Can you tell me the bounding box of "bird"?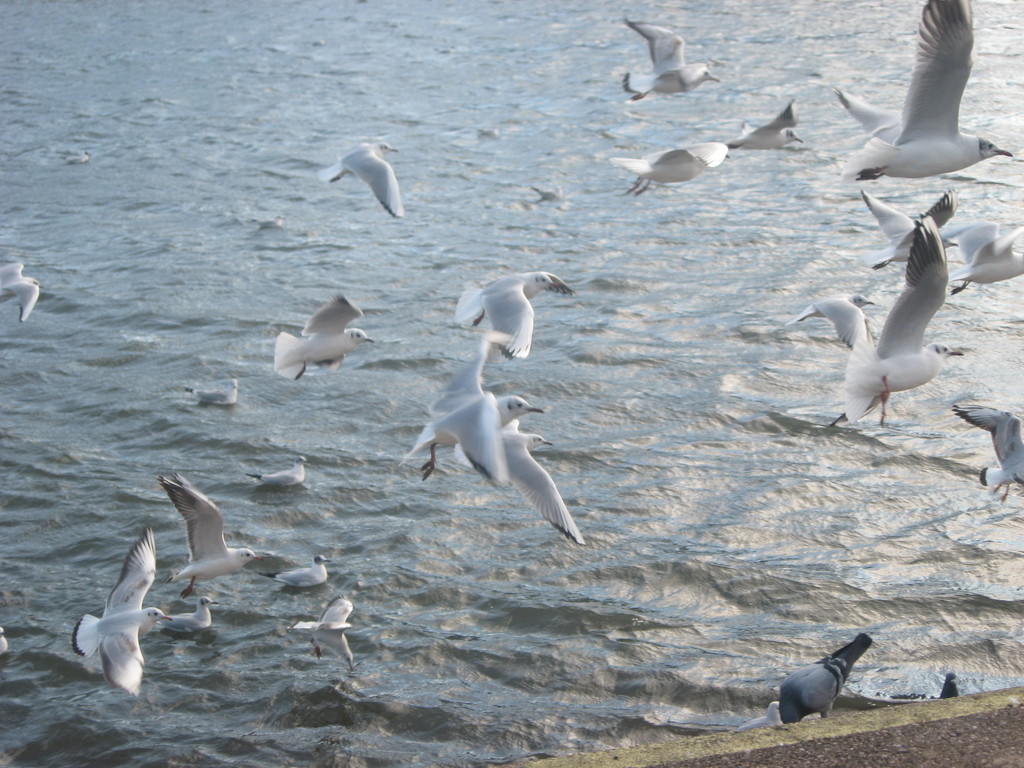
x1=268 y1=292 x2=374 y2=387.
